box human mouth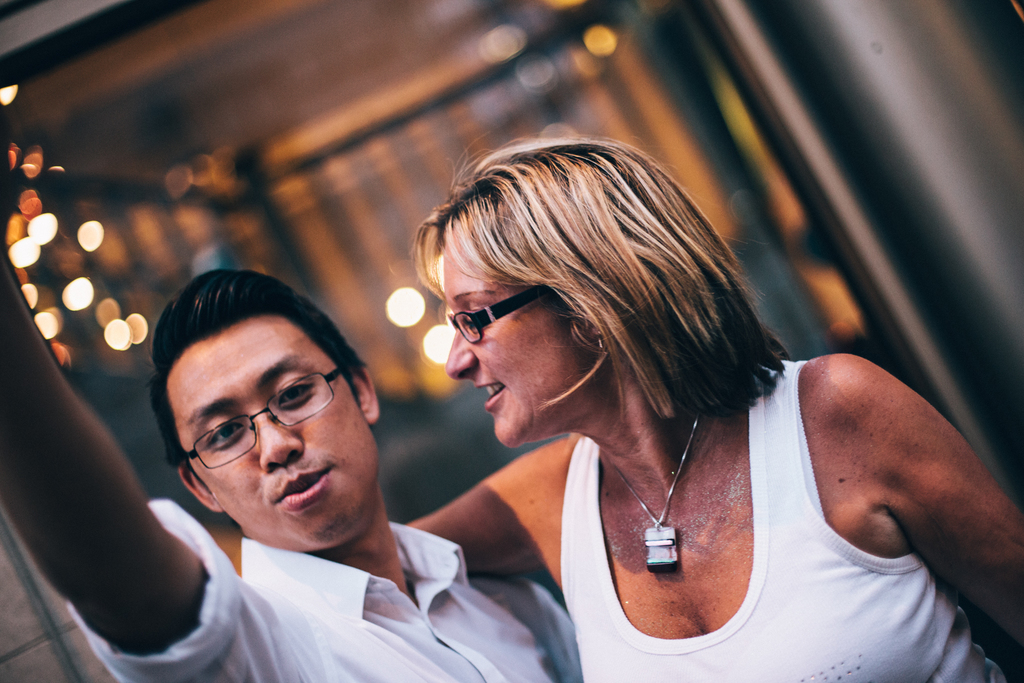
(273, 464, 336, 513)
